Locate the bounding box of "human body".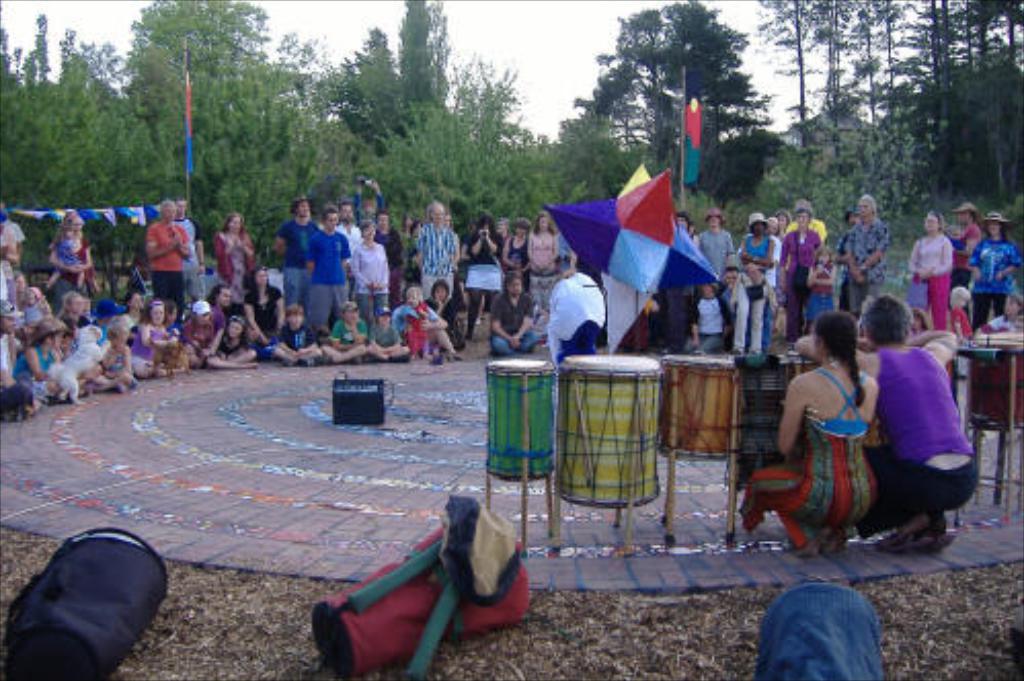
Bounding box: locate(353, 219, 390, 310).
